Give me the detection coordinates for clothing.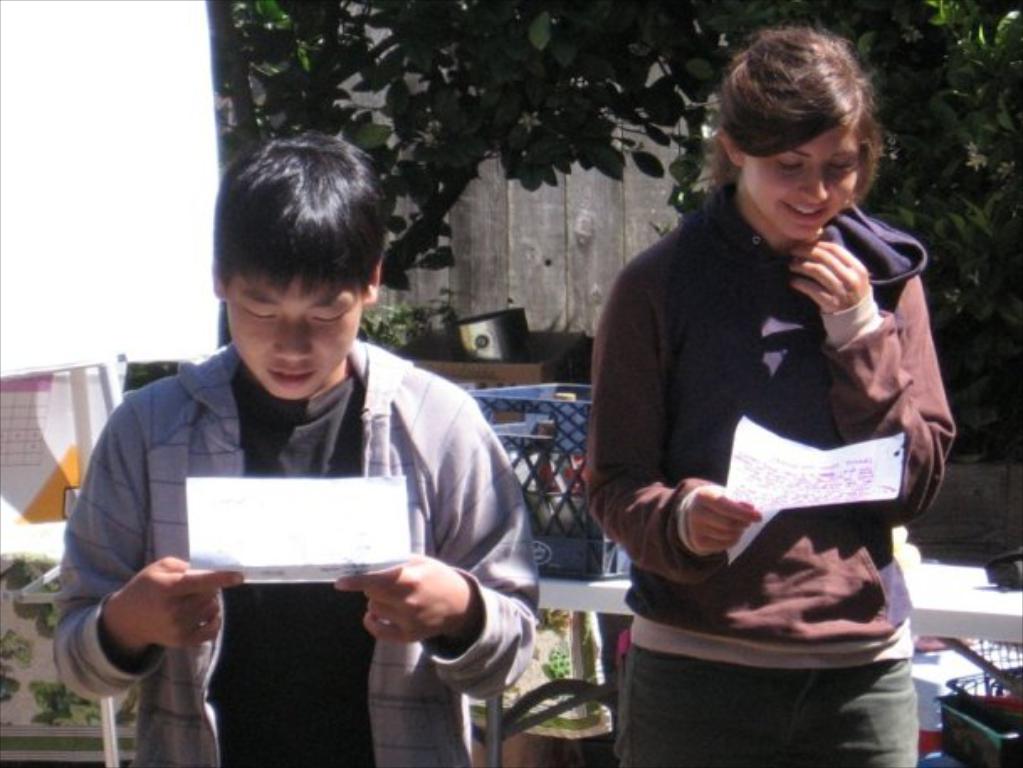
BBox(576, 187, 969, 766).
